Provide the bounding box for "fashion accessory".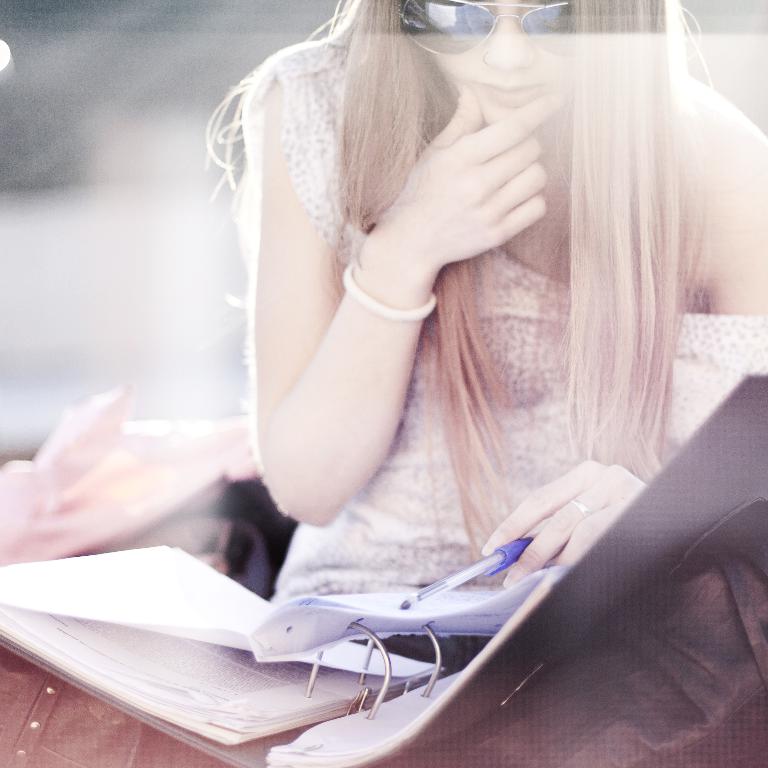
bbox=[568, 504, 589, 516].
